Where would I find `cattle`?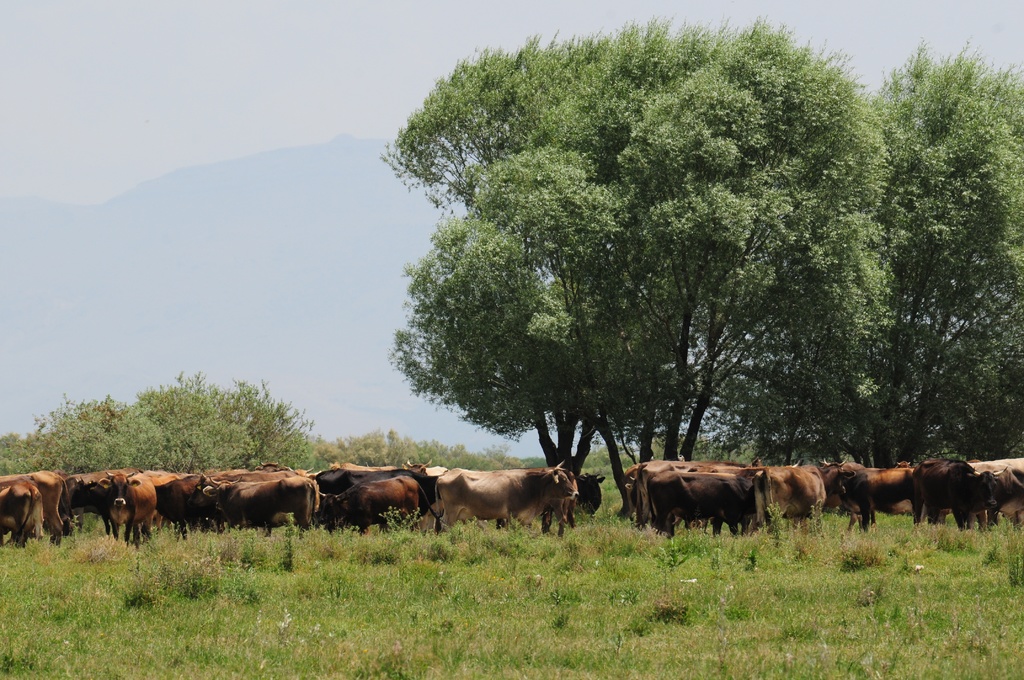
At [344,476,422,529].
